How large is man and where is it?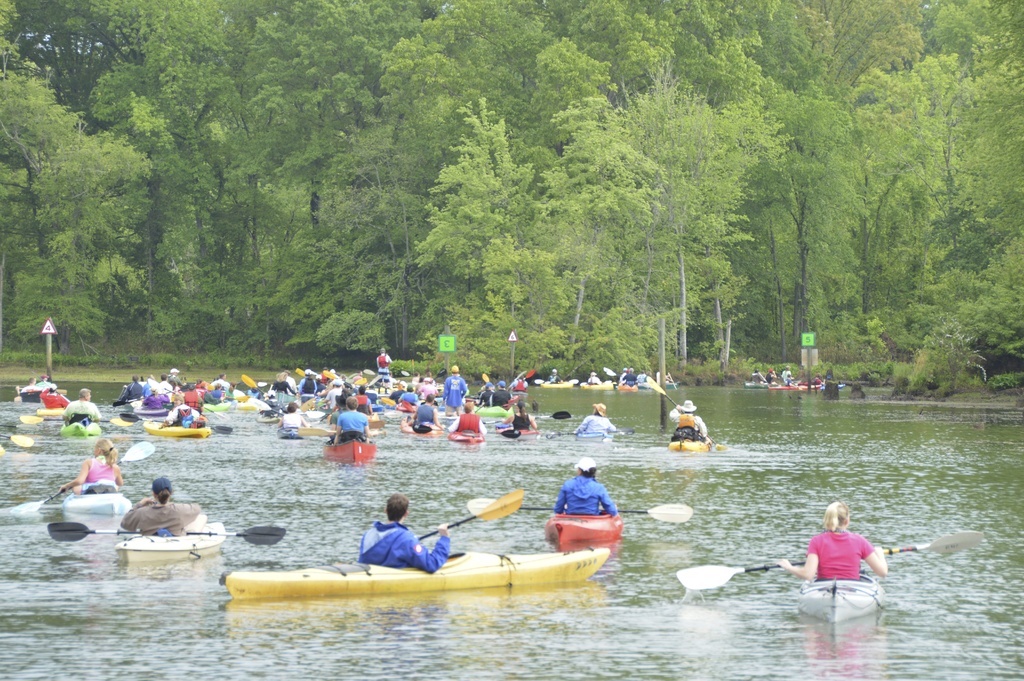
Bounding box: pyautogui.locateOnScreen(394, 381, 416, 407).
